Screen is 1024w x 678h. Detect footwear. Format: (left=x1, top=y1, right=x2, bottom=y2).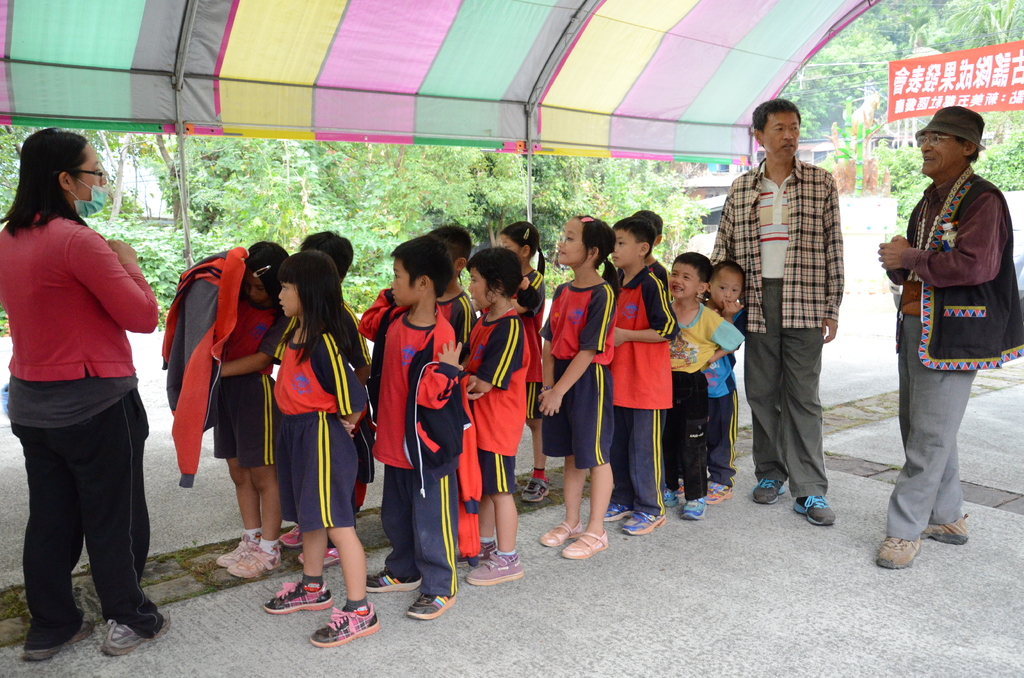
(left=520, top=477, right=554, bottom=503).
